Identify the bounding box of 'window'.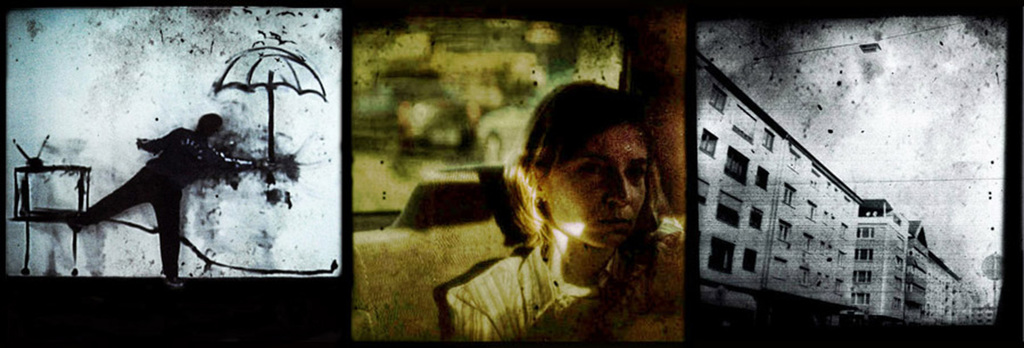
<bbox>751, 201, 765, 231</bbox>.
